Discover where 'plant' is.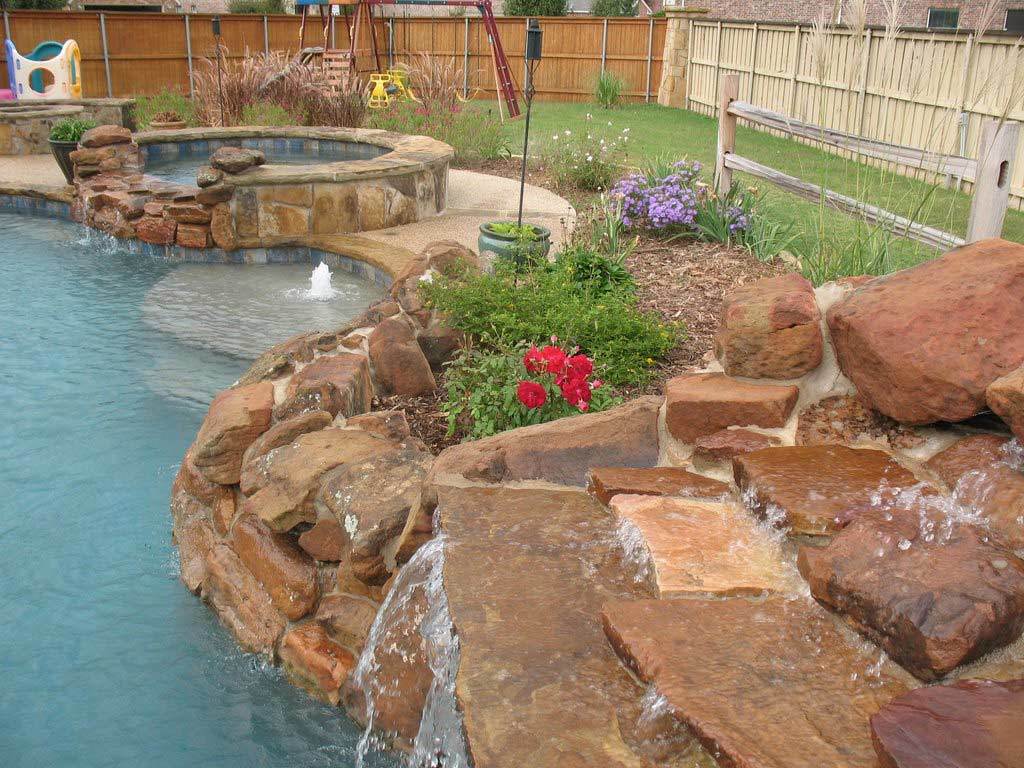
Discovered at locate(371, 47, 522, 177).
